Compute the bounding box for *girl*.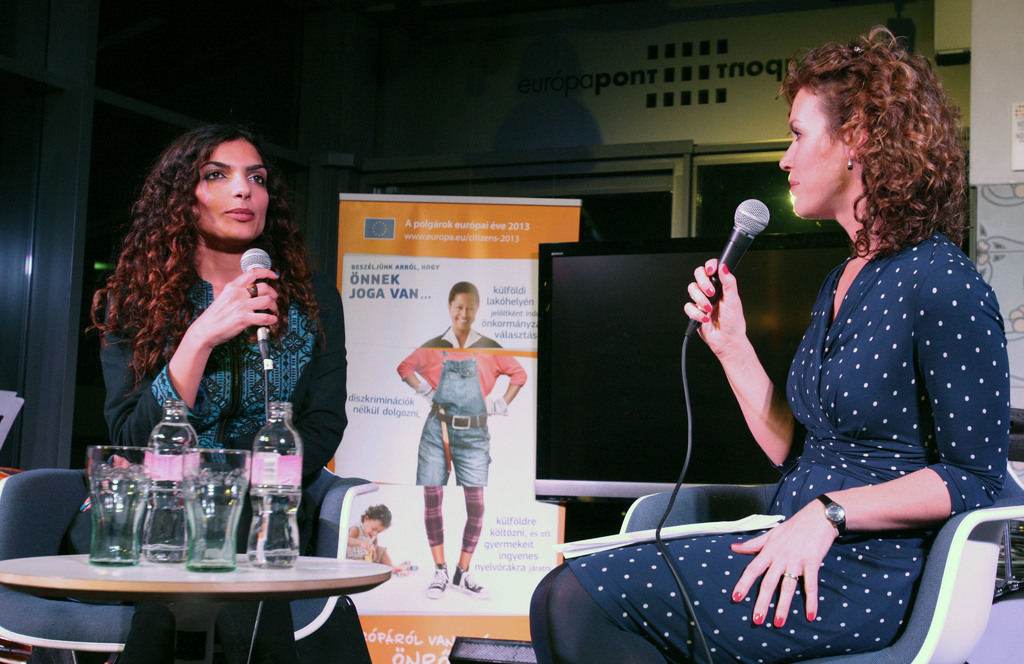
91:125:343:658.
